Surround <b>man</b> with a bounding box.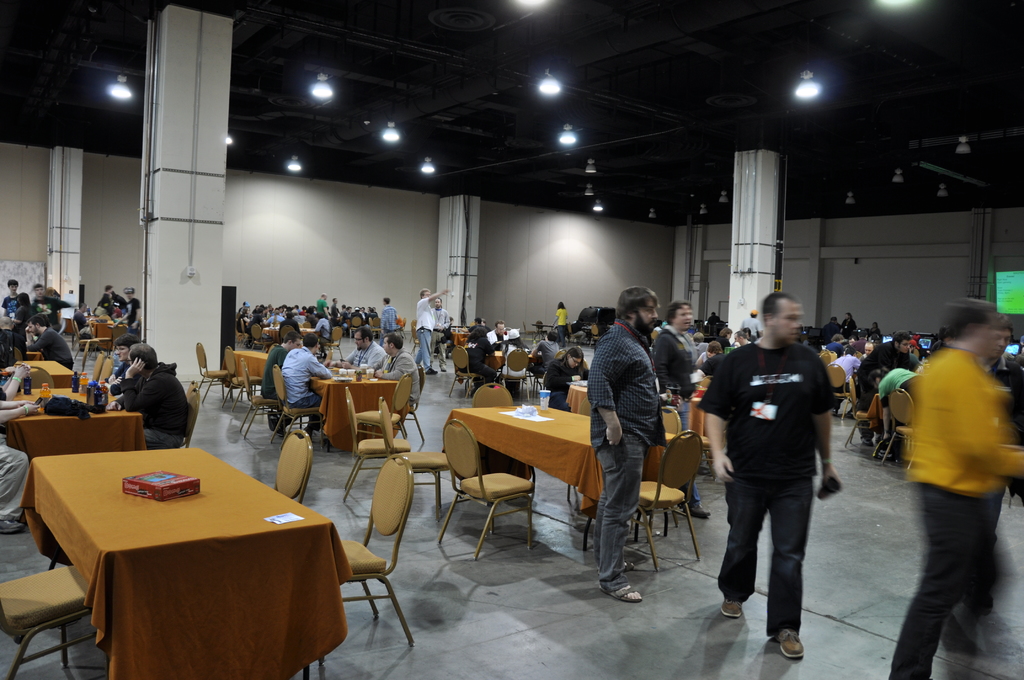
pyautogui.locateOnScreen(339, 329, 379, 368).
